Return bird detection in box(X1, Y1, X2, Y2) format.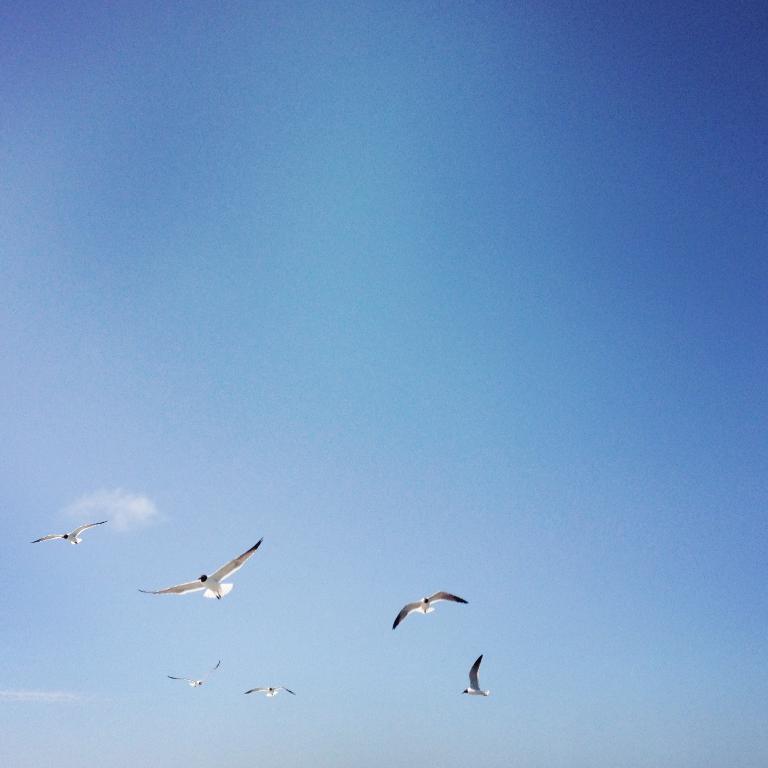
box(459, 654, 496, 700).
